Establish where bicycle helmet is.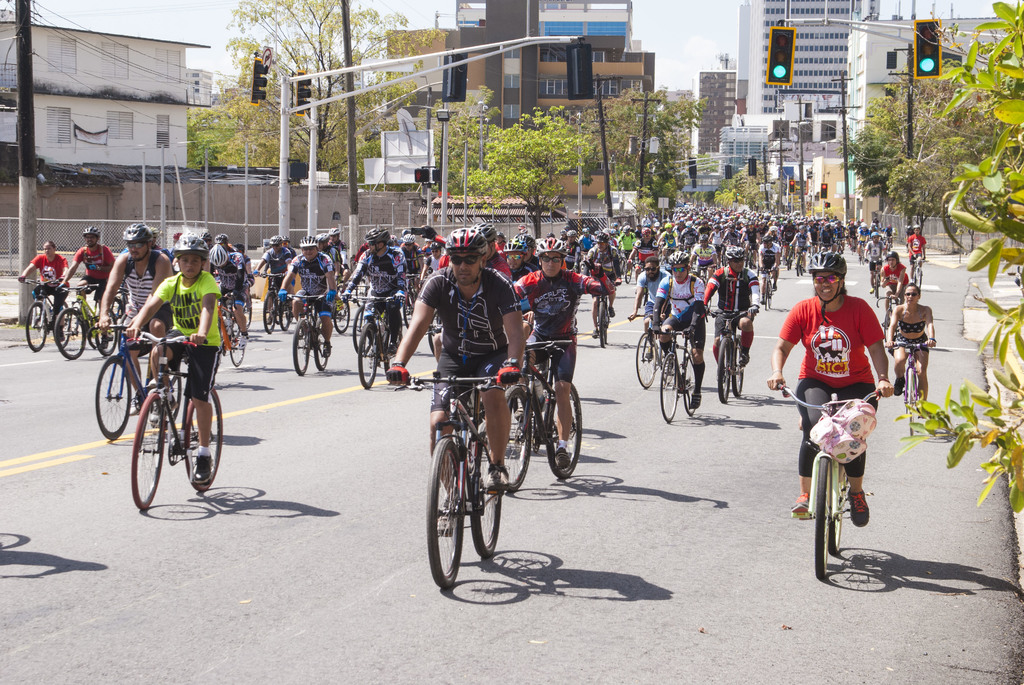
Established at {"left": 447, "top": 224, "right": 490, "bottom": 253}.
